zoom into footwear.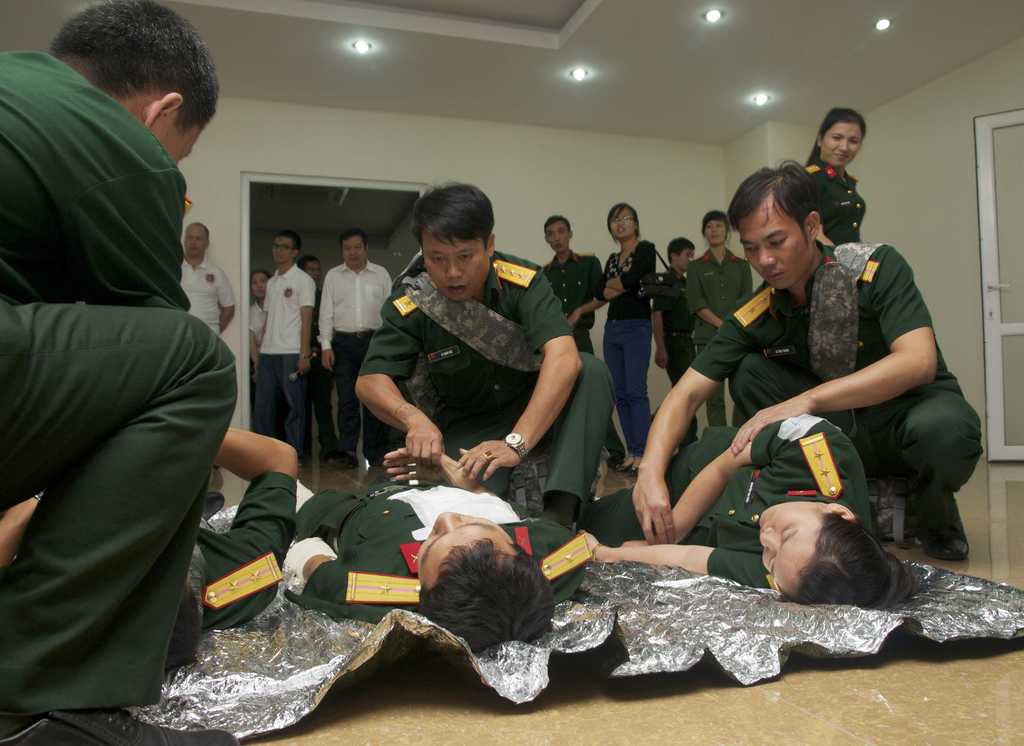
Zoom target: box=[329, 450, 360, 468].
